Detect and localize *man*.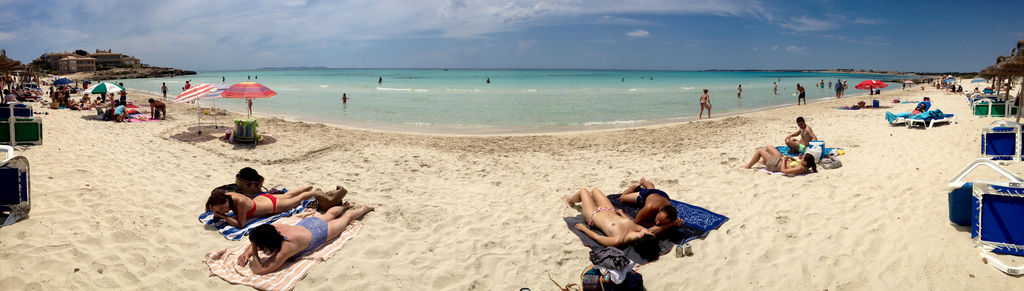
Localized at (x1=620, y1=173, x2=675, y2=235).
